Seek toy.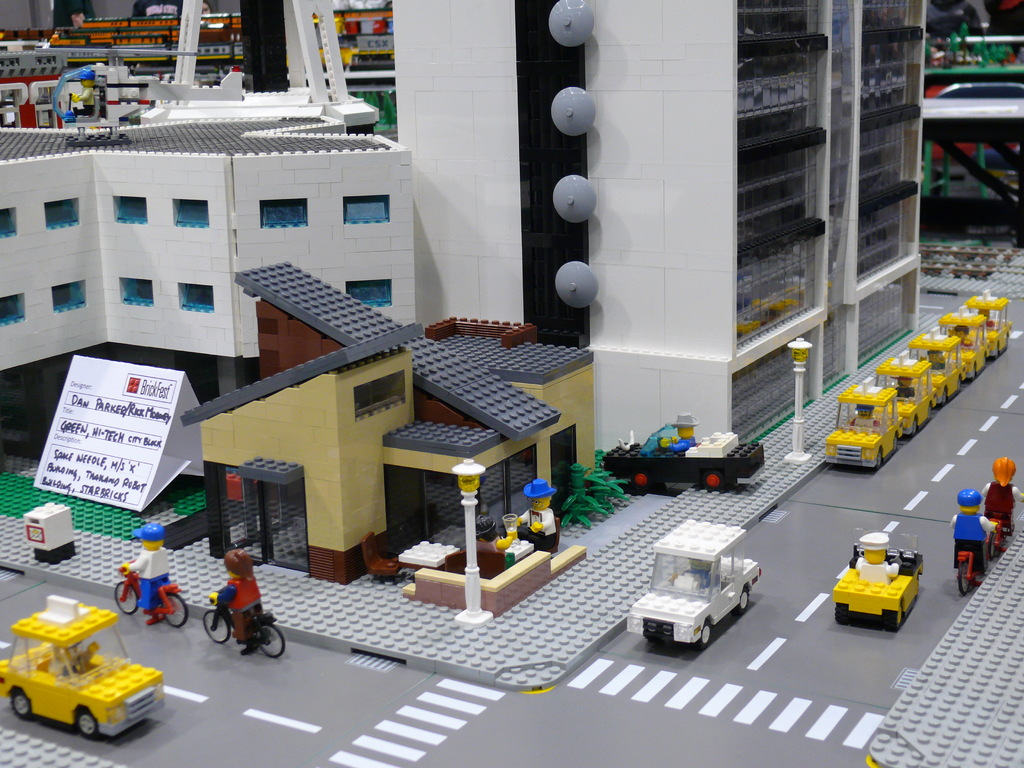
908:326:961:400.
